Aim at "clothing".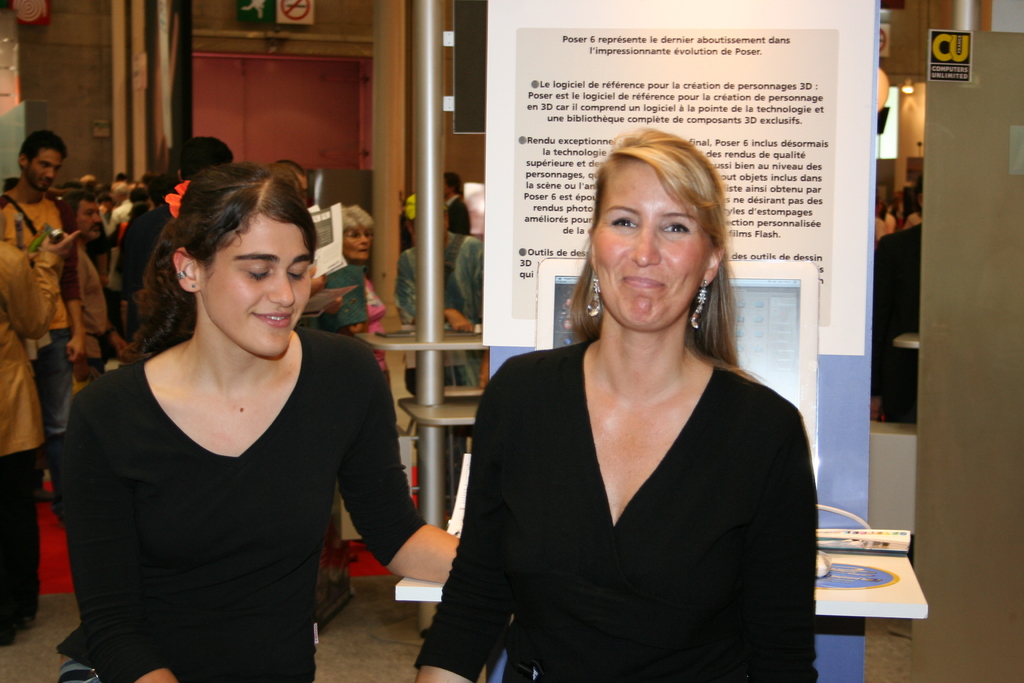
Aimed at 907,213,922,229.
